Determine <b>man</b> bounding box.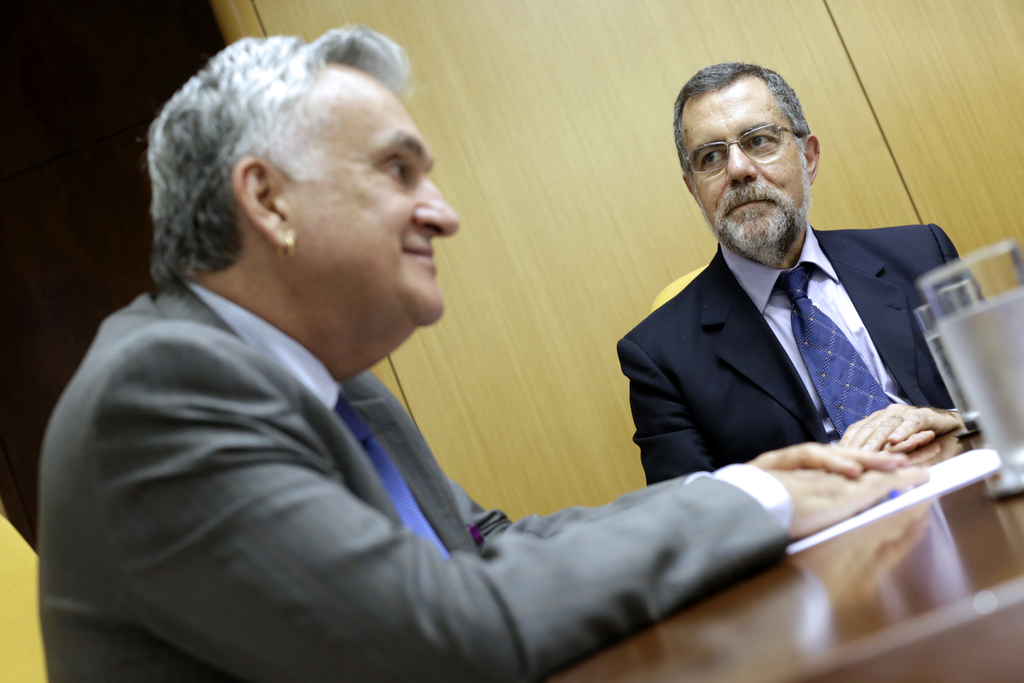
Determined: 615, 67, 987, 486.
